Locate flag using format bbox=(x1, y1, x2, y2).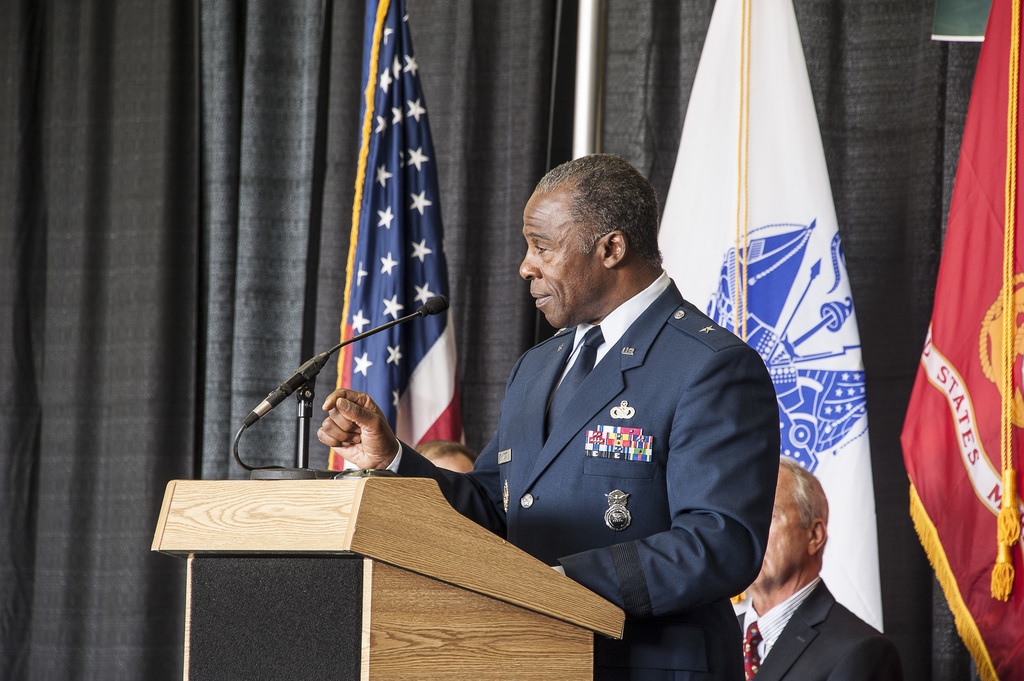
bbox=(653, 0, 882, 637).
